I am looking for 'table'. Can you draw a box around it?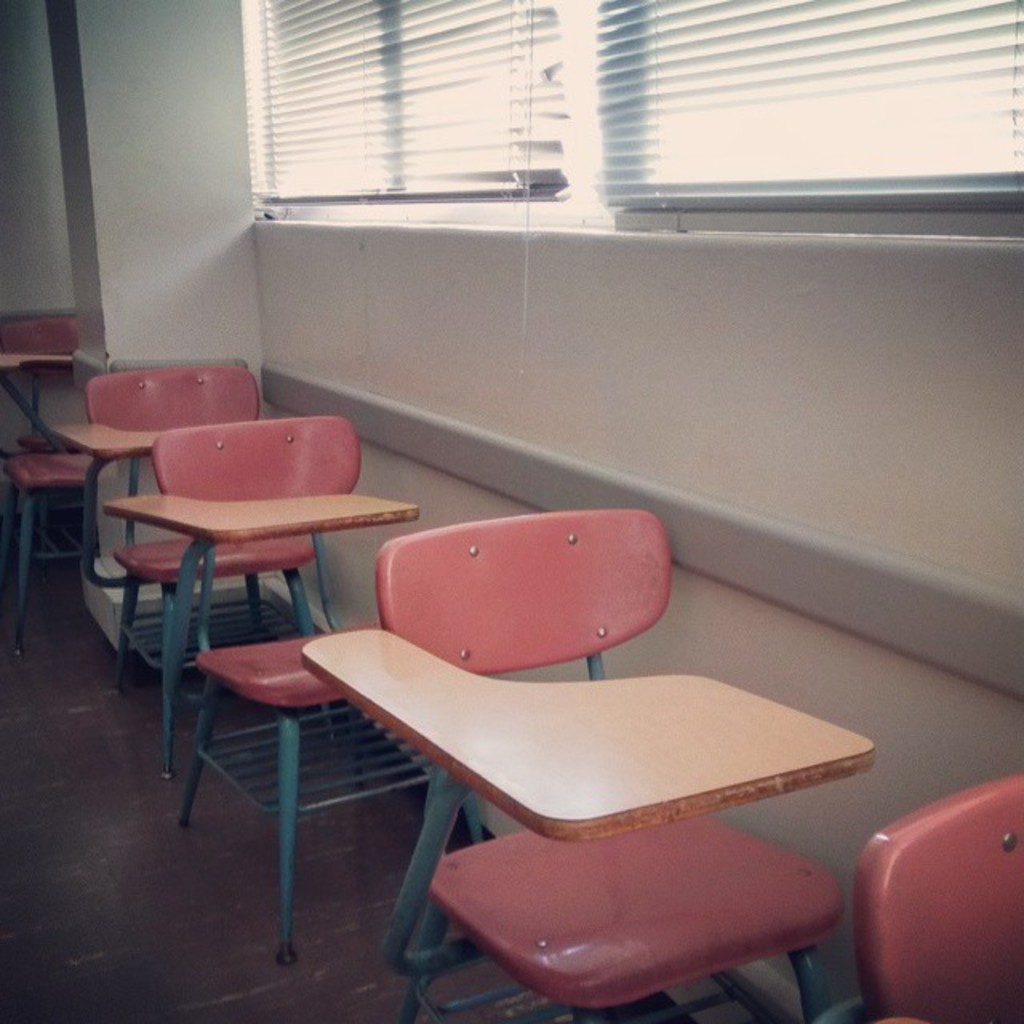
Sure, the bounding box is left=58, top=424, right=166, bottom=605.
